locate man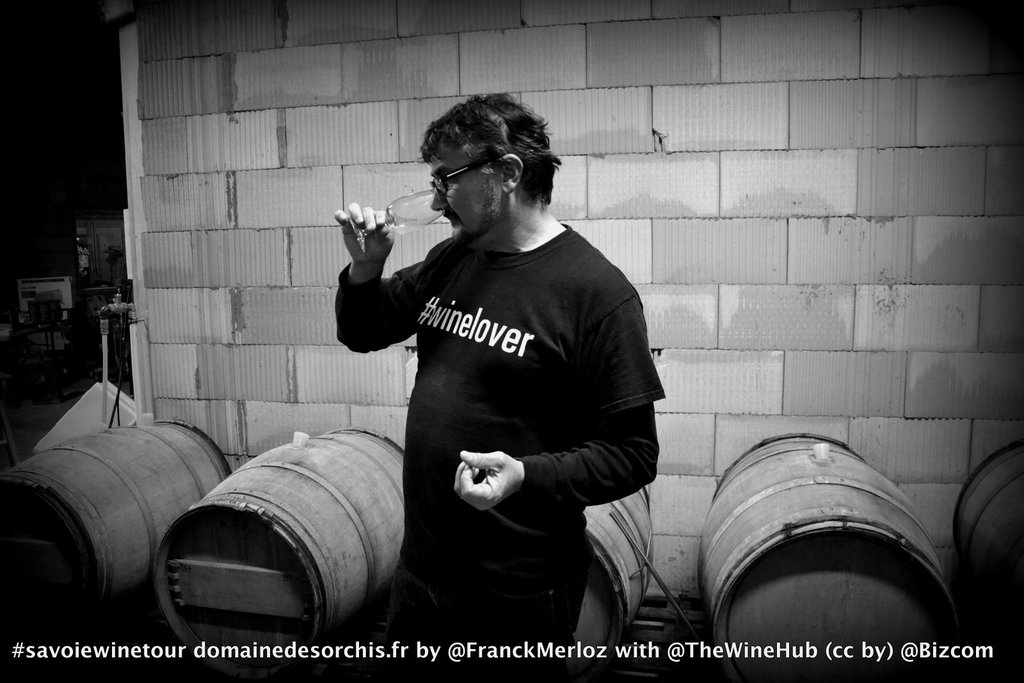
pyautogui.locateOnScreen(319, 85, 678, 654)
